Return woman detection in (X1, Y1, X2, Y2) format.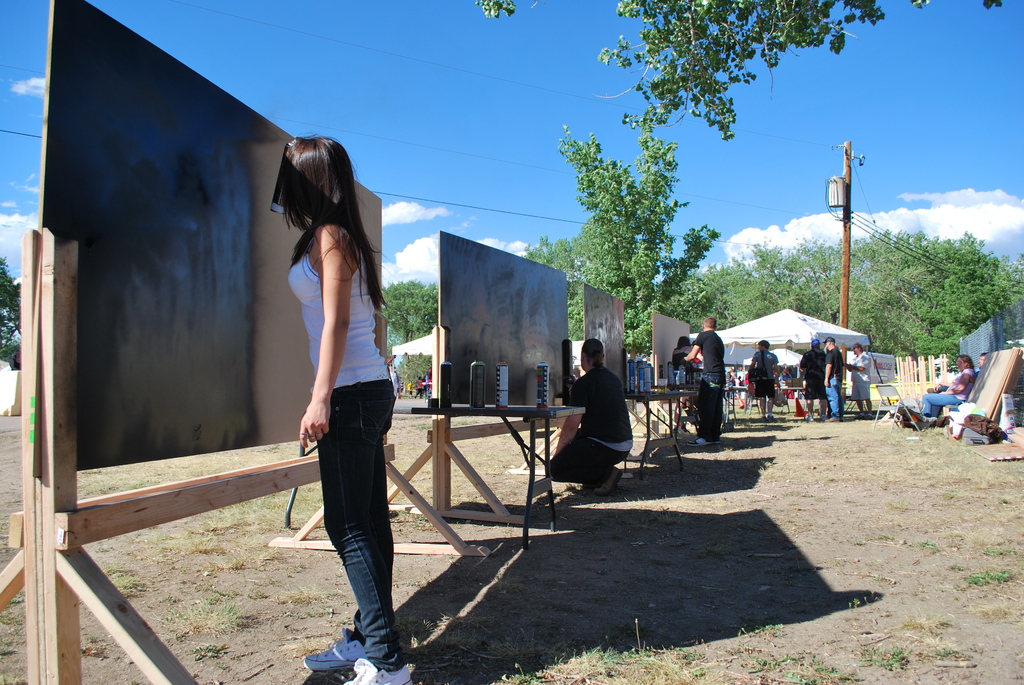
(669, 334, 699, 386).
